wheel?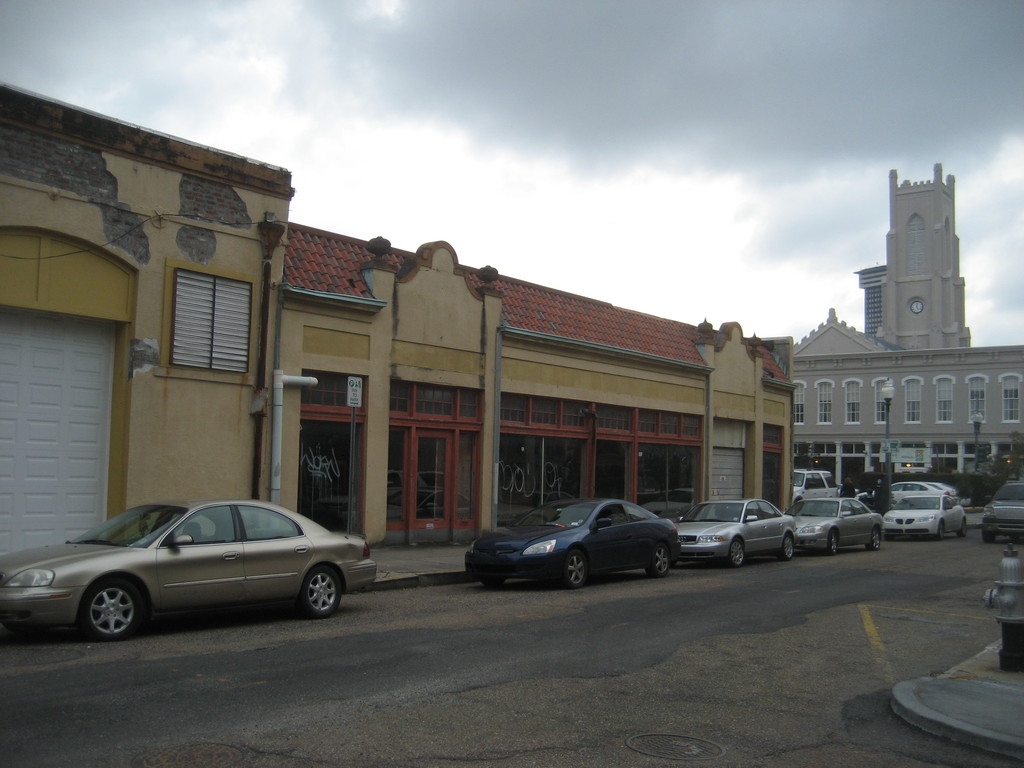
x1=825 y1=534 x2=836 y2=553
